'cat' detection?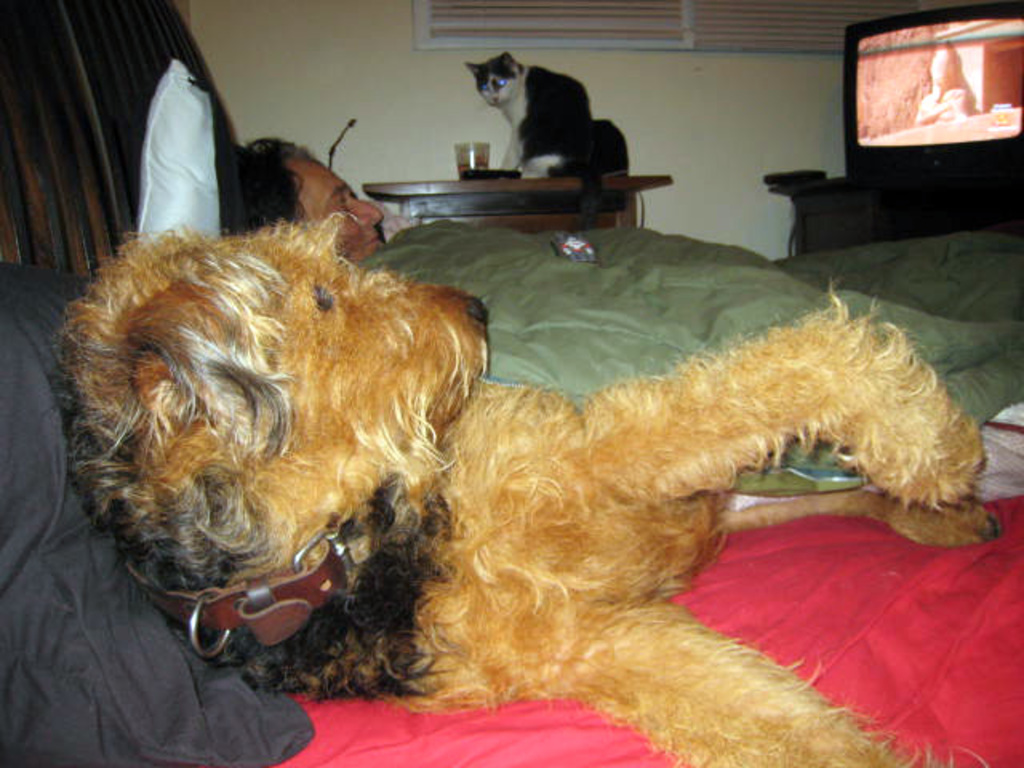
rect(458, 40, 635, 184)
